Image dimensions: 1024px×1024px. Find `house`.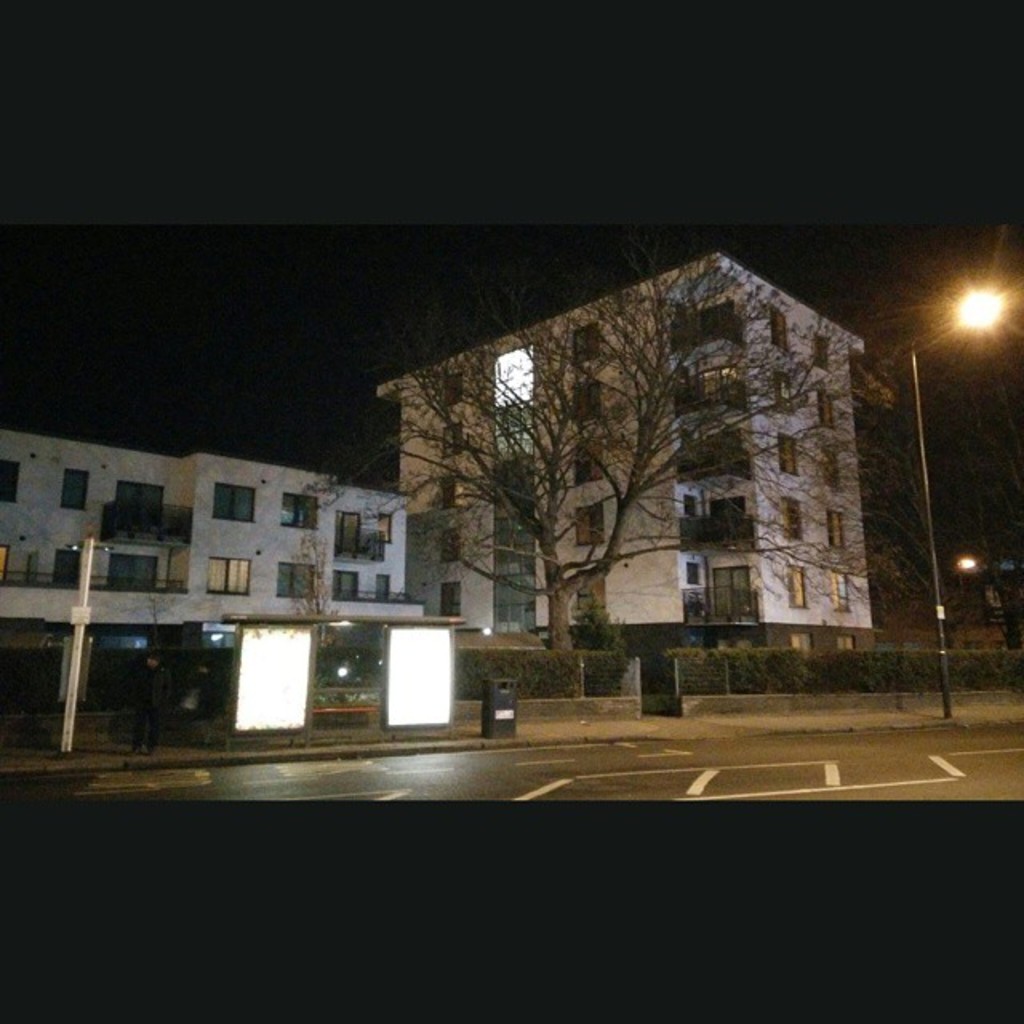
region(371, 248, 882, 666).
